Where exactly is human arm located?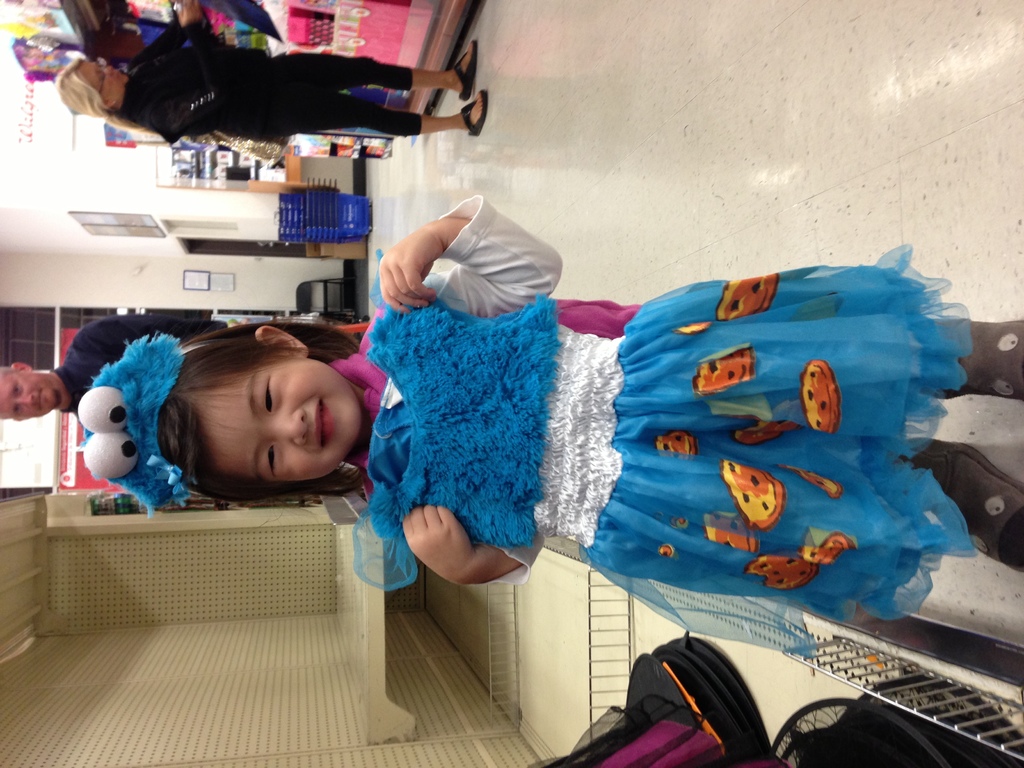
Its bounding box is <box>134,13,192,62</box>.
